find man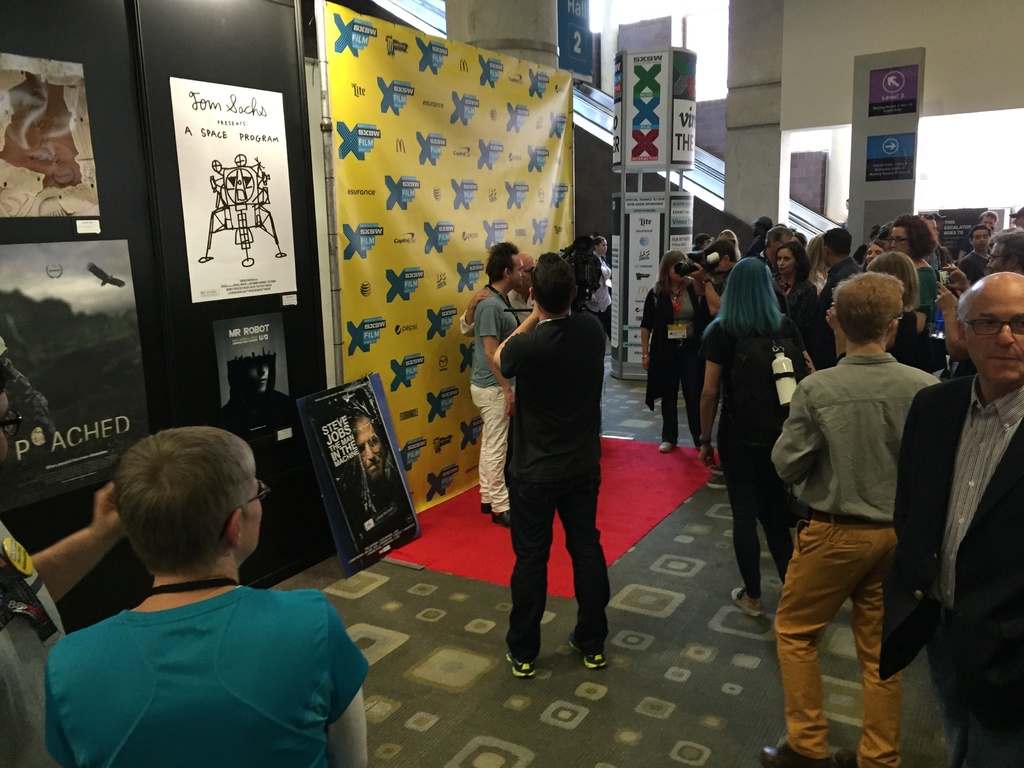
892 265 1023 767
